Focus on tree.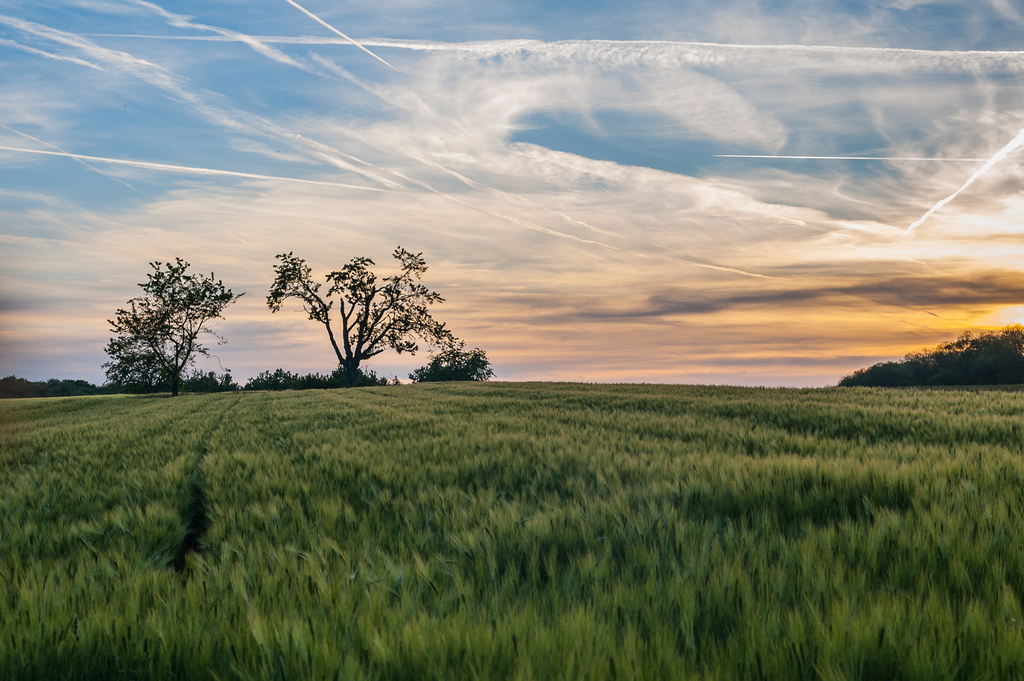
Focused at 102,248,226,398.
